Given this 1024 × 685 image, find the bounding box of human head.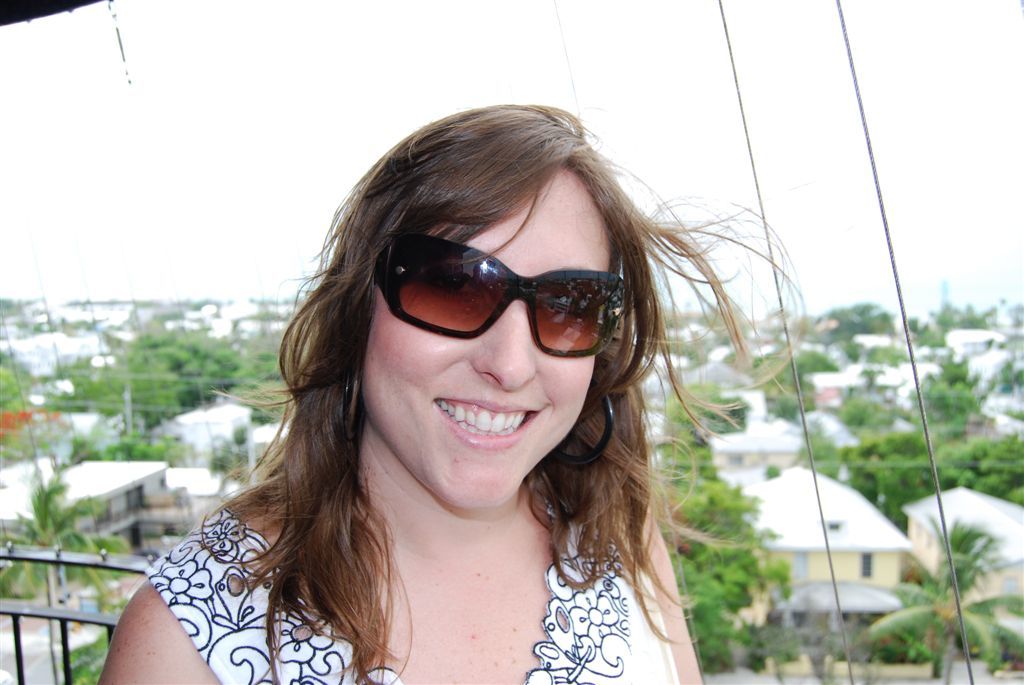
rect(355, 97, 670, 584).
